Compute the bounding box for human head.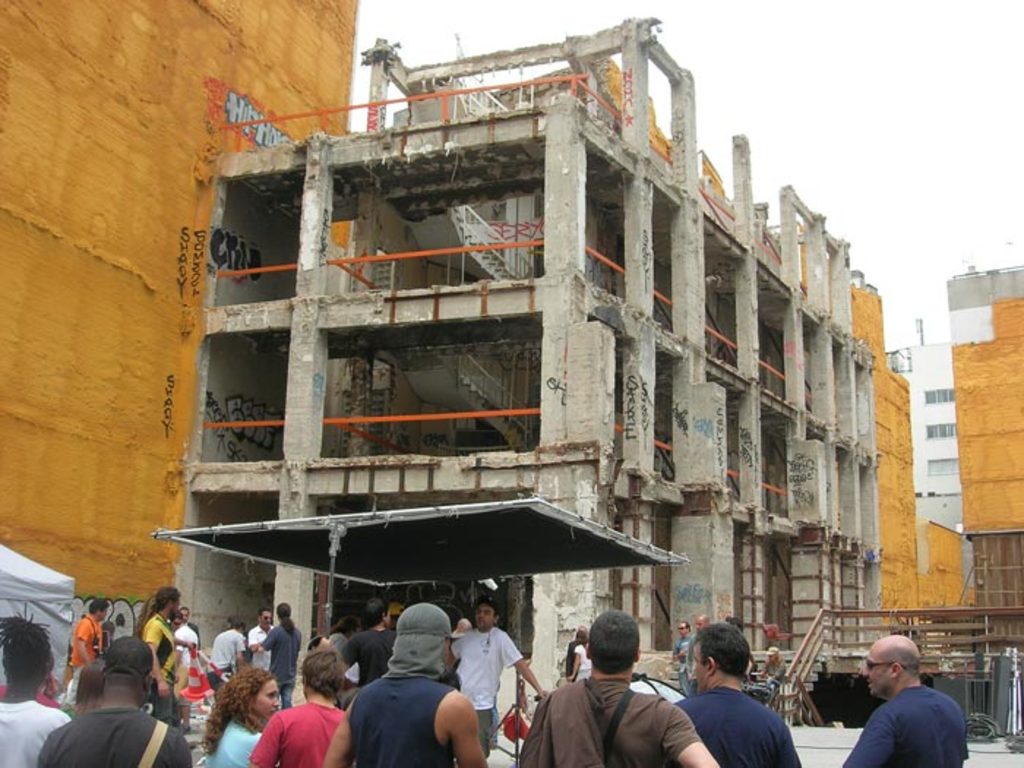
box(225, 667, 278, 718).
